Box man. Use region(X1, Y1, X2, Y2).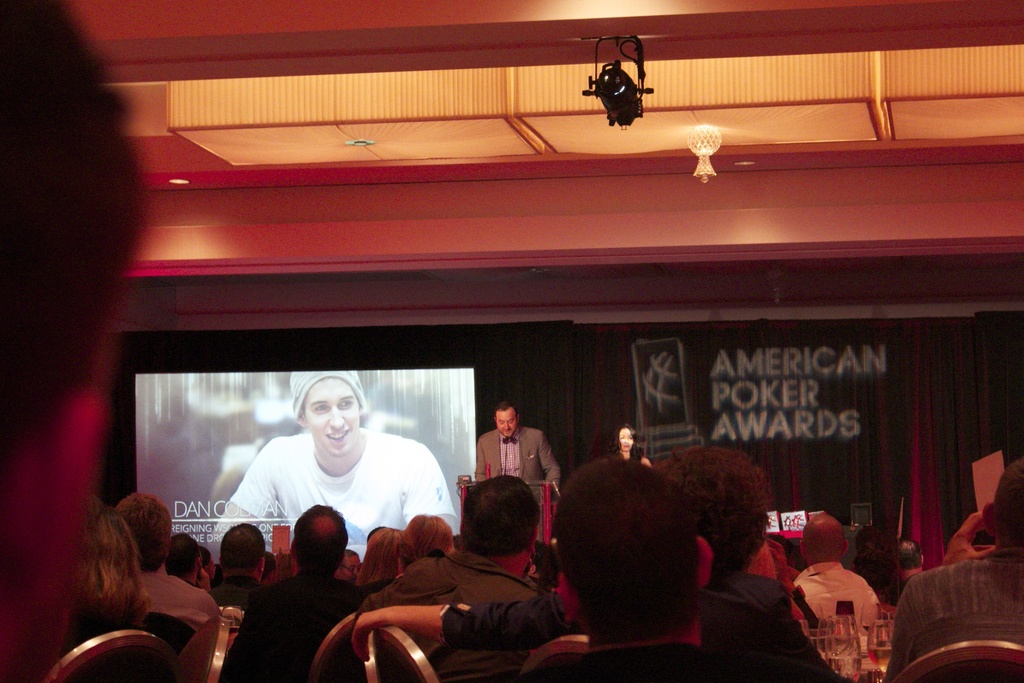
region(211, 510, 378, 682).
